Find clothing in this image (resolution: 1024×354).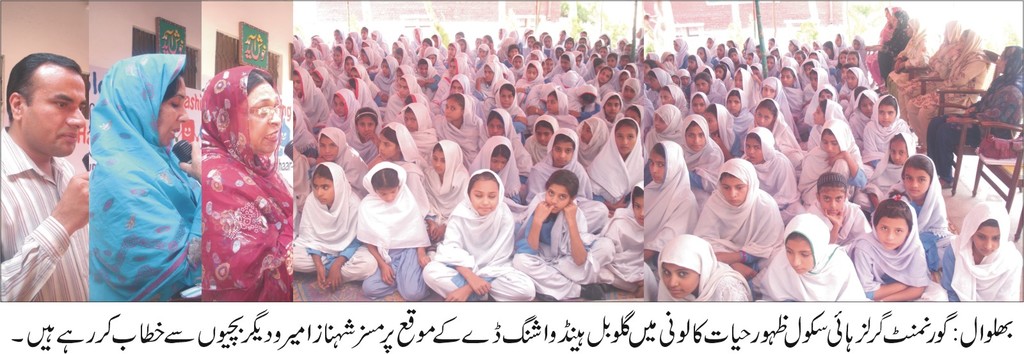
select_region(310, 65, 336, 104).
